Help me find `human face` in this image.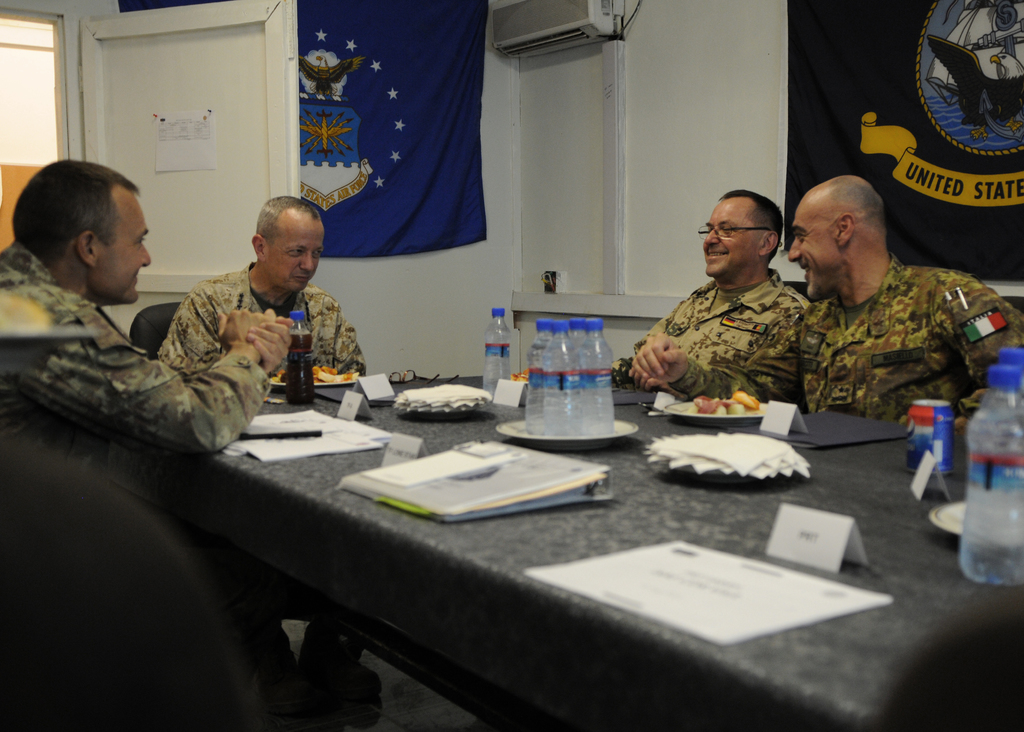
Found it: [788, 206, 836, 300].
